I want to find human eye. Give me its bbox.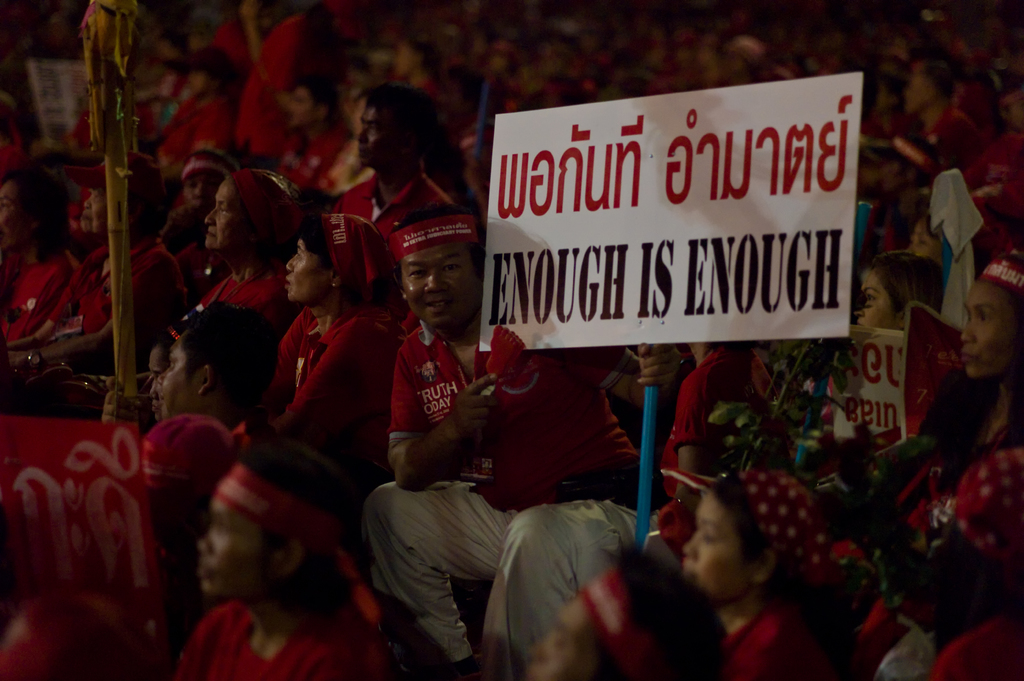
295/247/304/263.
